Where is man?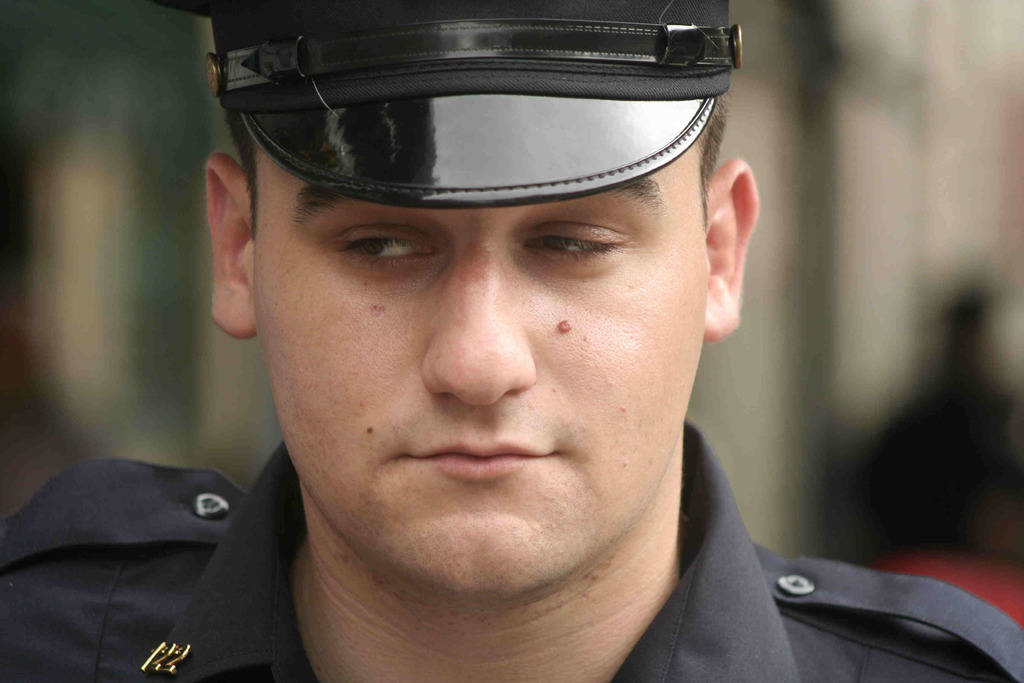
l=72, t=0, r=950, b=669.
